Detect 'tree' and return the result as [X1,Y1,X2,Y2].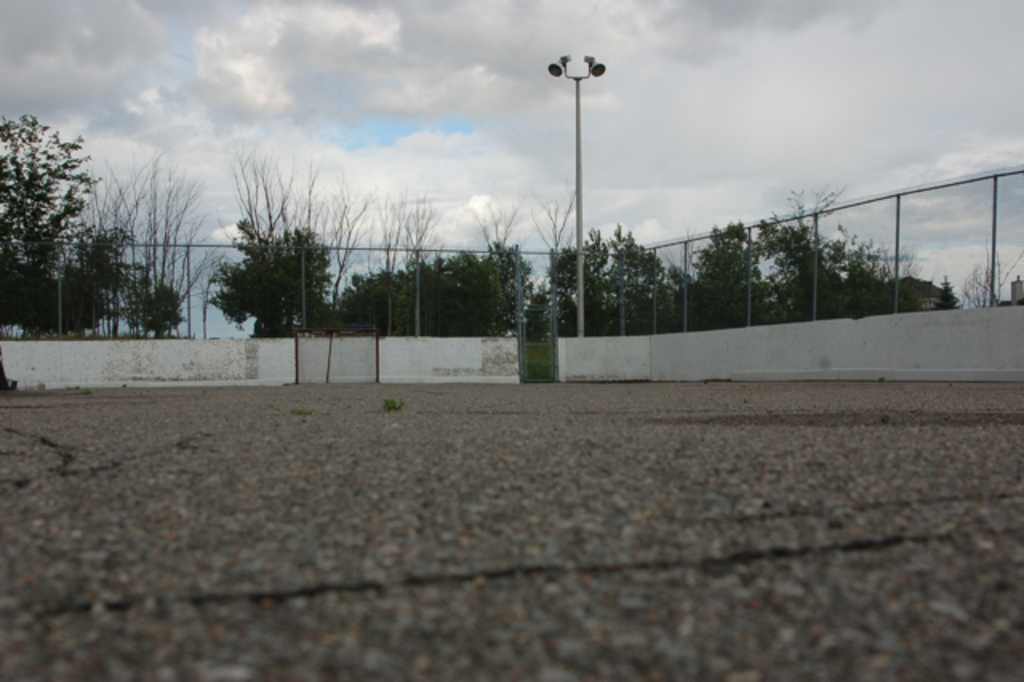
[531,194,570,255].
